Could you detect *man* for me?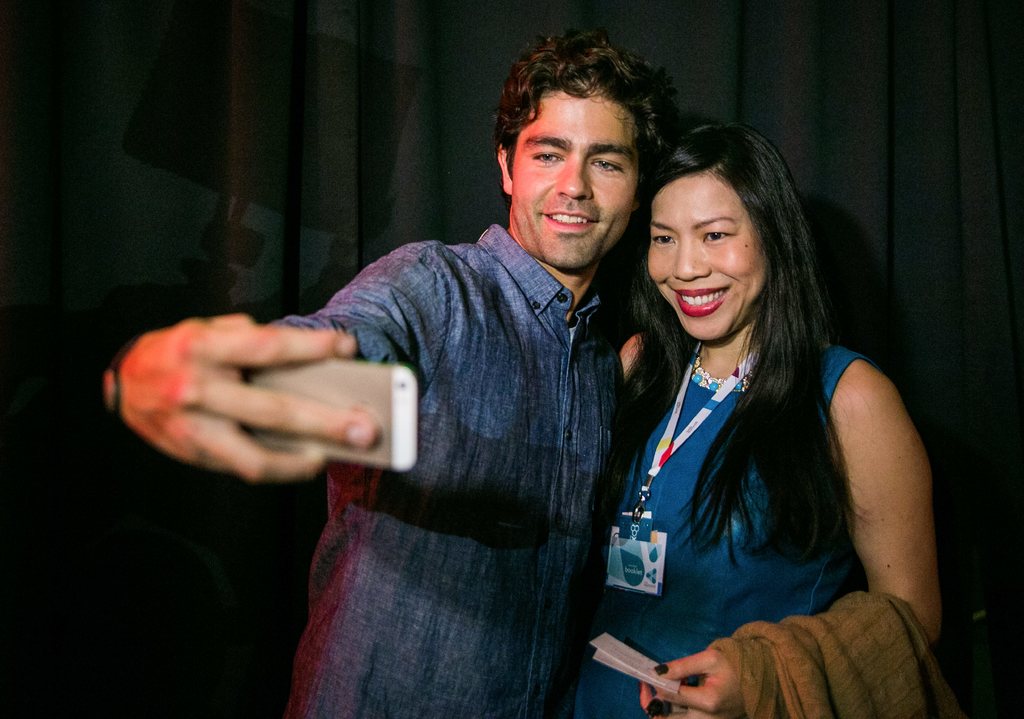
Detection result: [left=204, top=69, right=693, bottom=711].
